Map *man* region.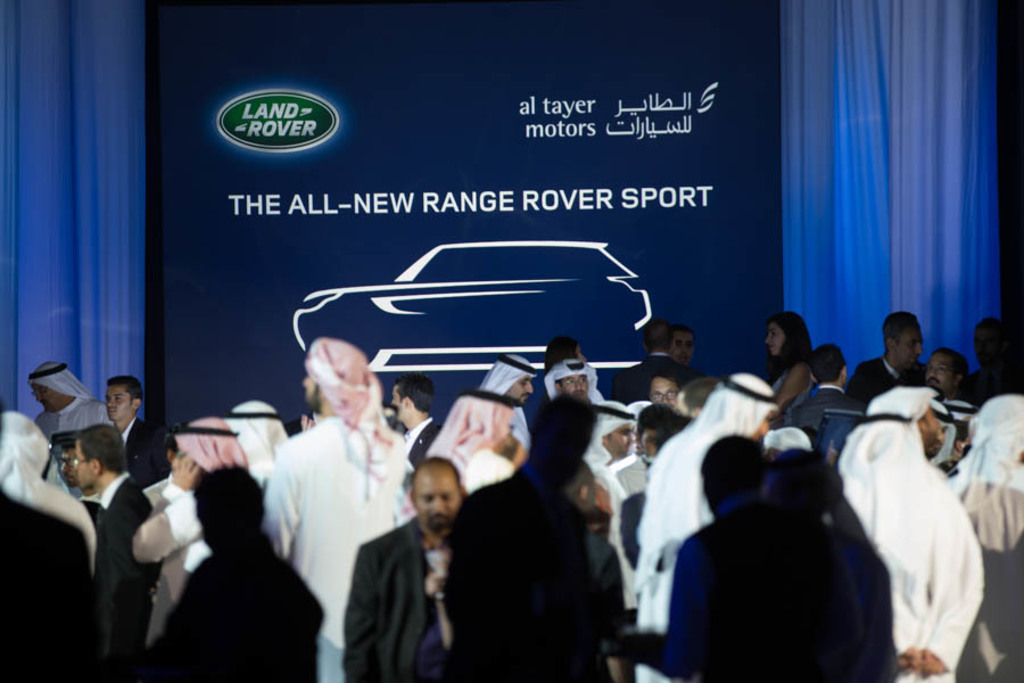
Mapped to region(0, 409, 105, 682).
